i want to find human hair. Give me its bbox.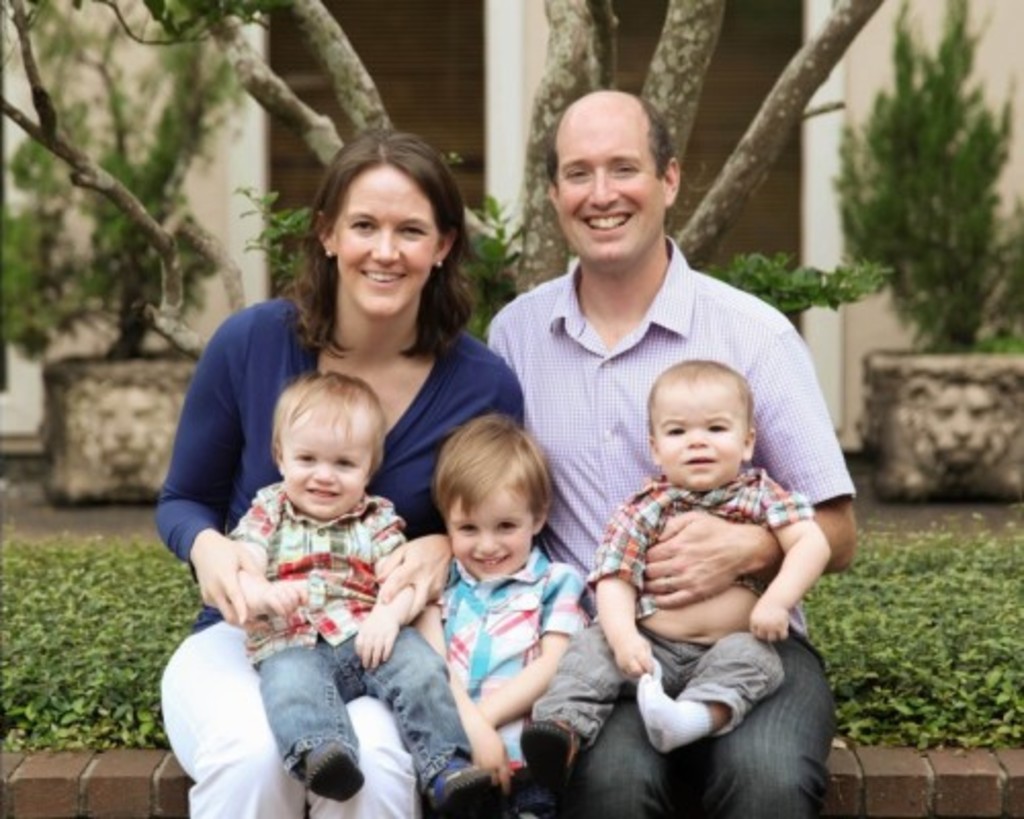
(285,131,463,369).
